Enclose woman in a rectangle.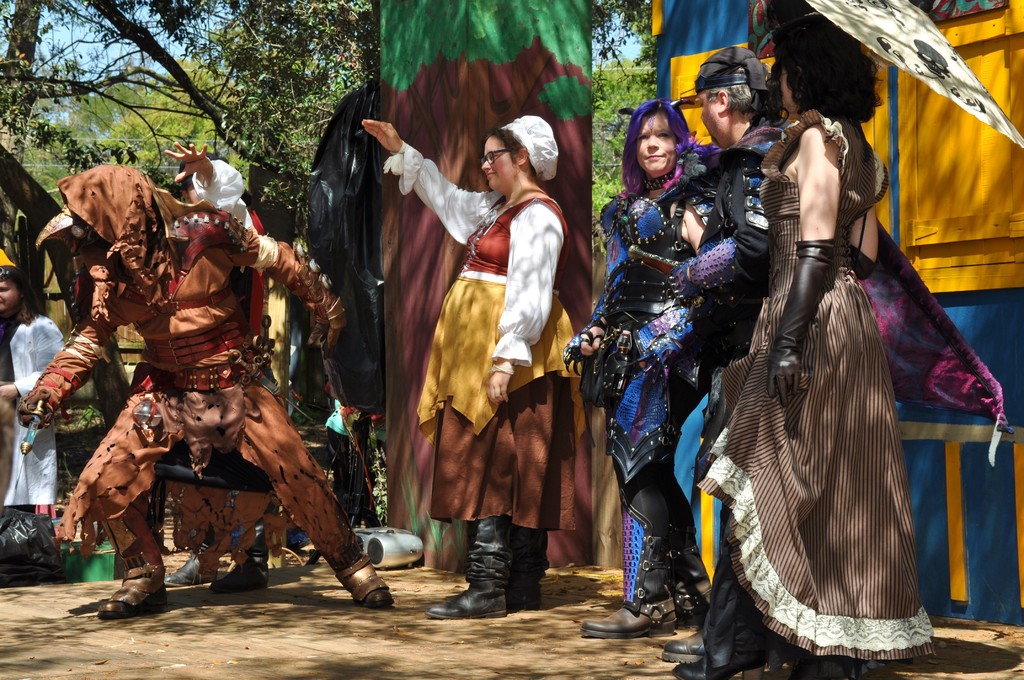
box(0, 245, 74, 529).
